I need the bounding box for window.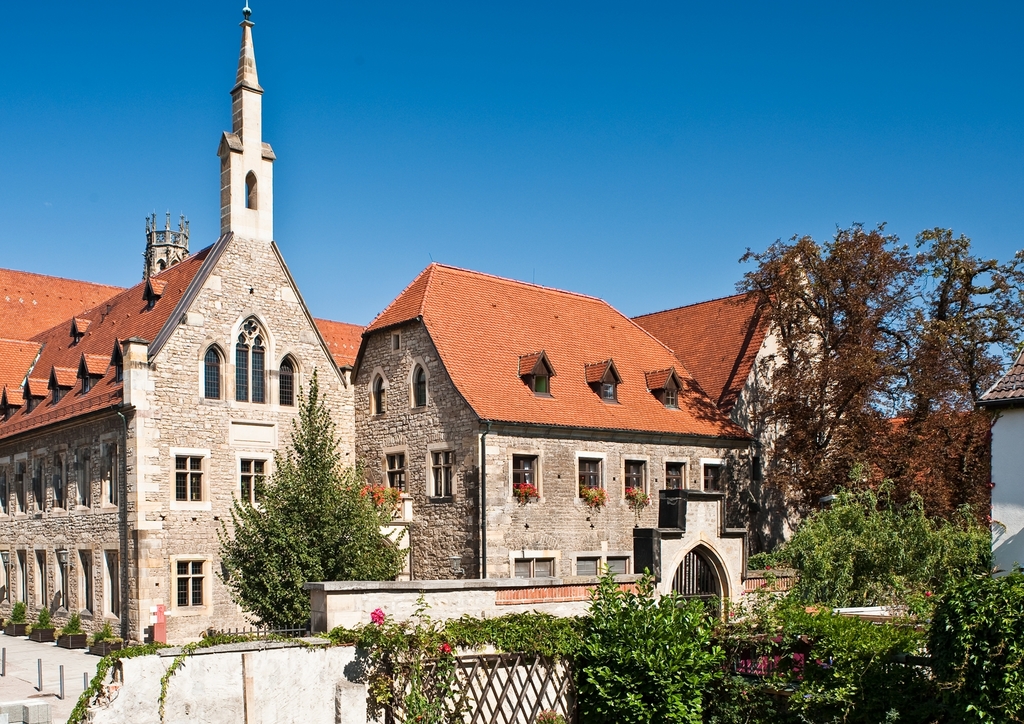
Here it is: {"x1": 170, "y1": 550, "x2": 215, "y2": 618}.
